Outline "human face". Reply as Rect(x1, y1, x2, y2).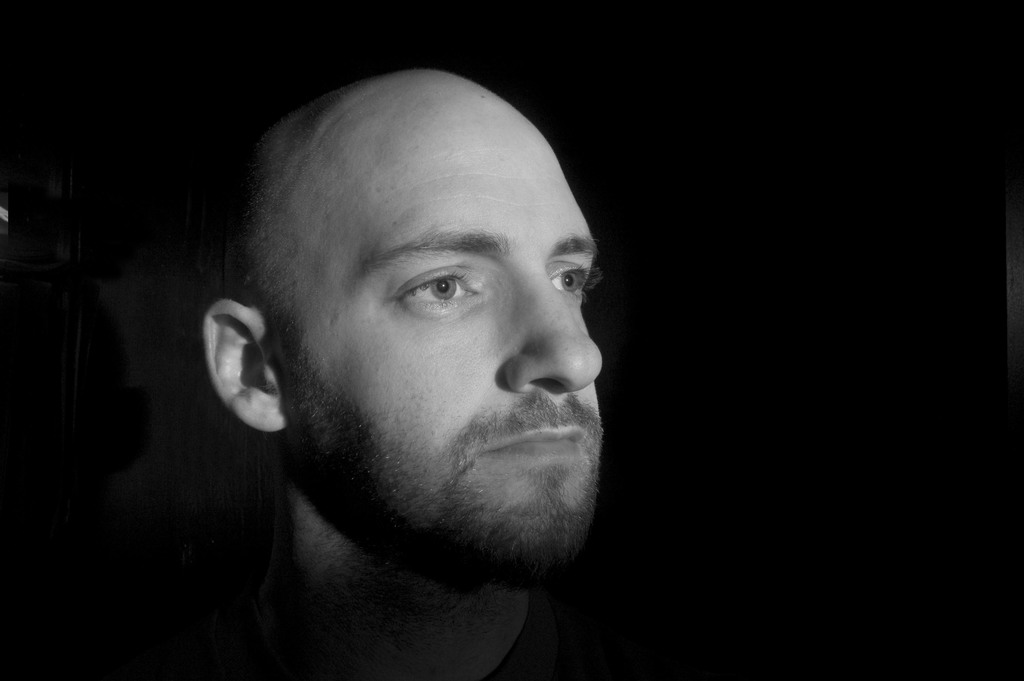
Rect(266, 83, 602, 584).
